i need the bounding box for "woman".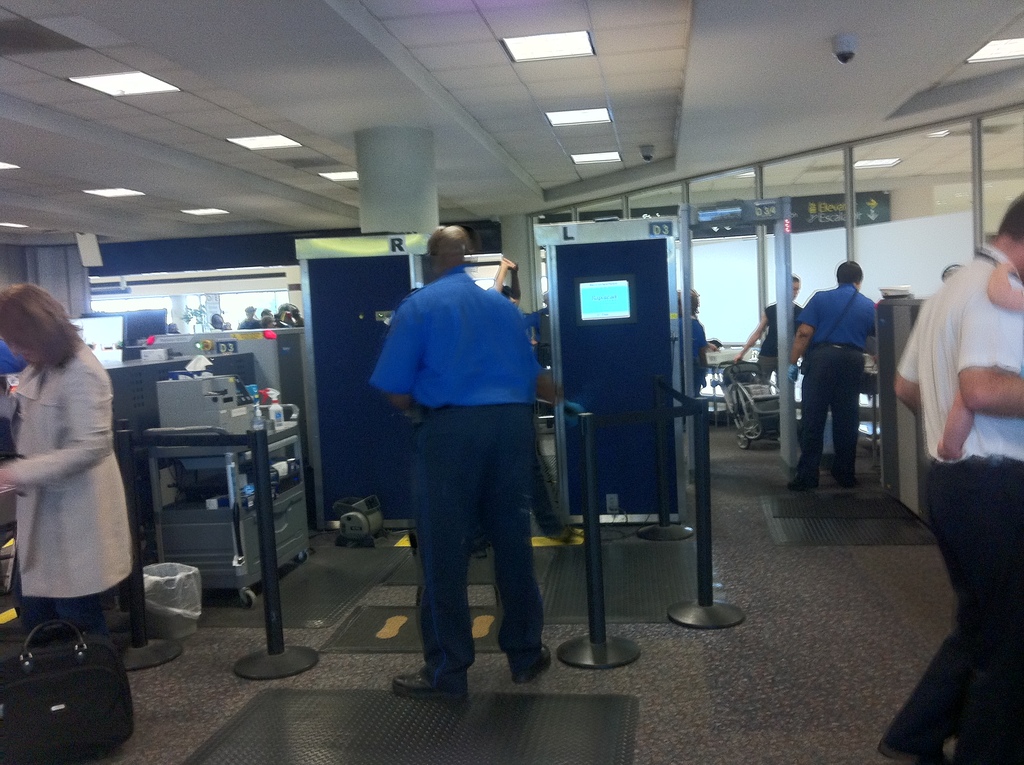
Here it is: BBox(4, 271, 147, 696).
